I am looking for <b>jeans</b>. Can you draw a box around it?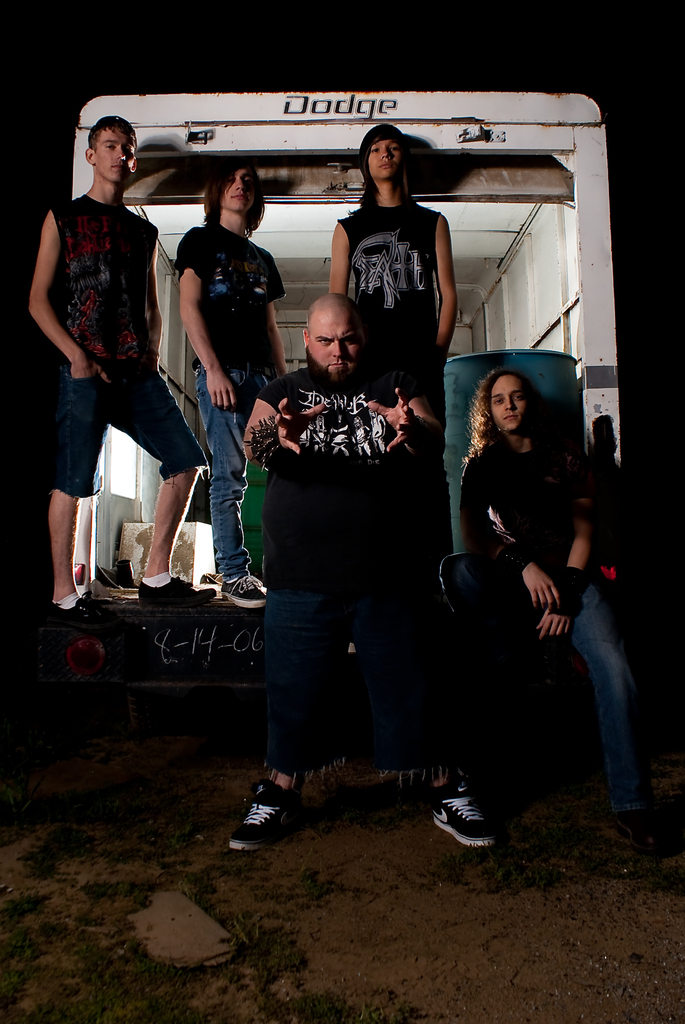
Sure, the bounding box is bbox=[257, 580, 436, 771].
